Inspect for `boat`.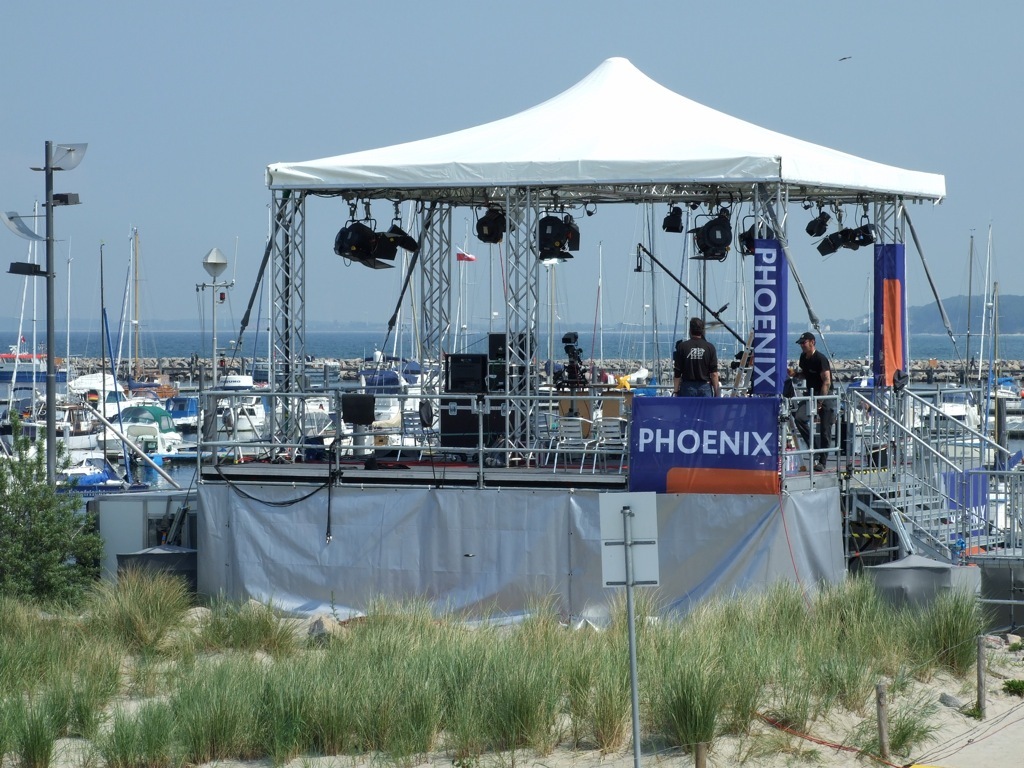
Inspection: select_region(355, 390, 400, 437).
